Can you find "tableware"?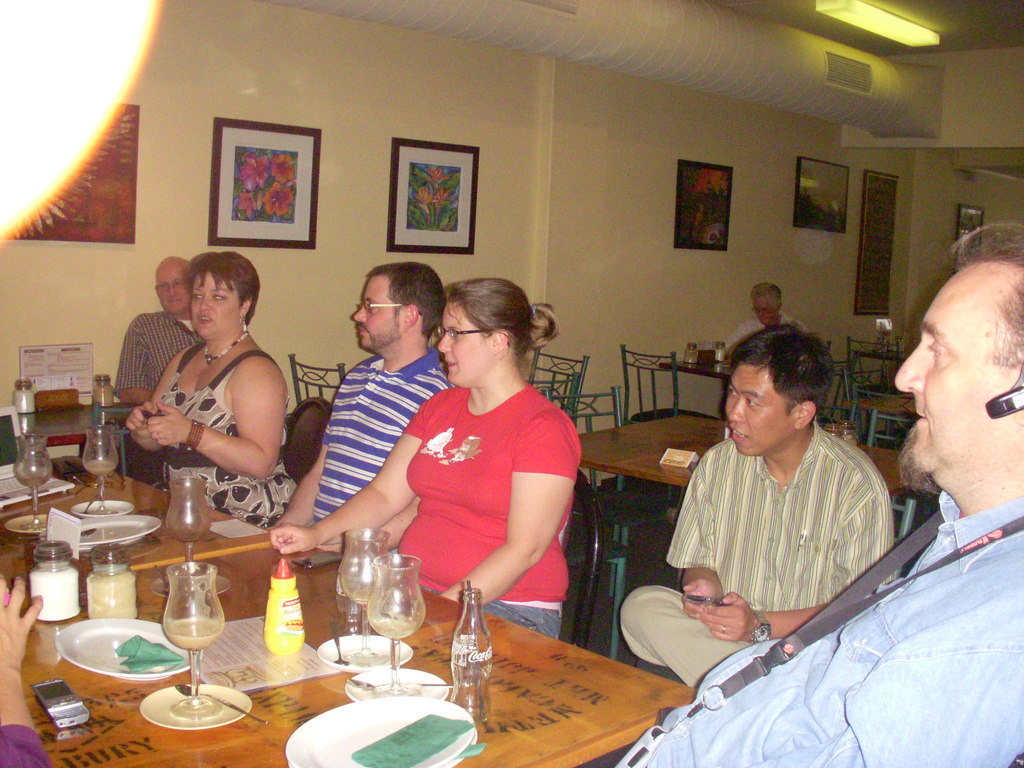
Yes, bounding box: x1=153 y1=557 x2=231 y2=598.
